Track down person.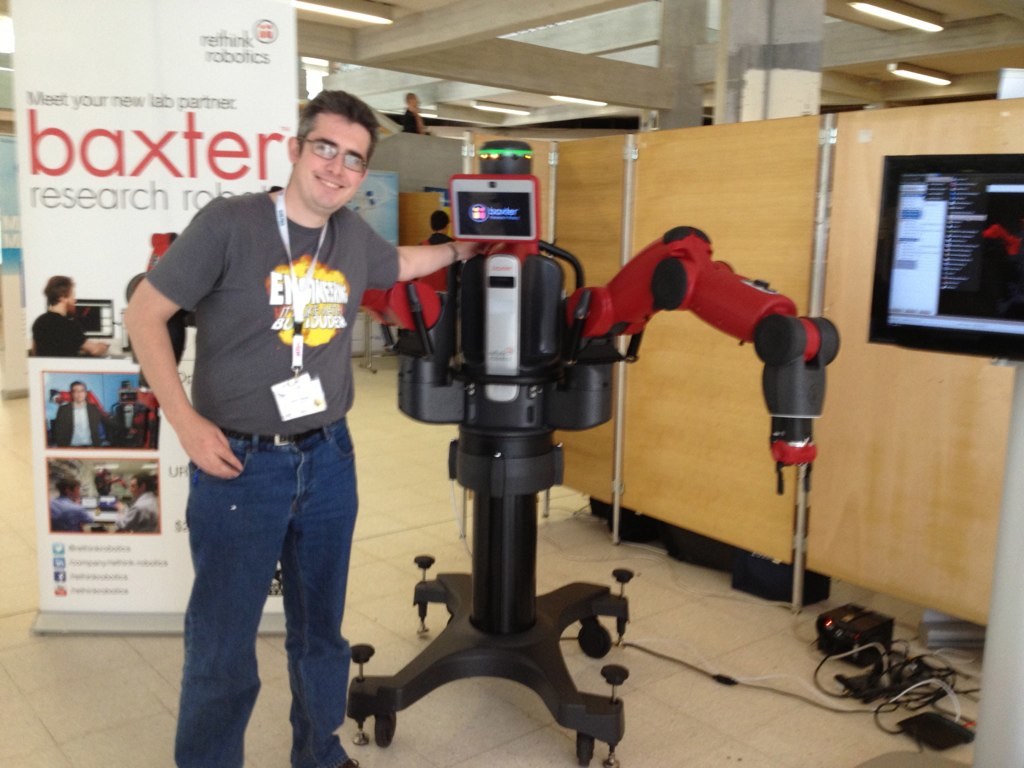
Tracked to detection(415, 213, 461, 352).
